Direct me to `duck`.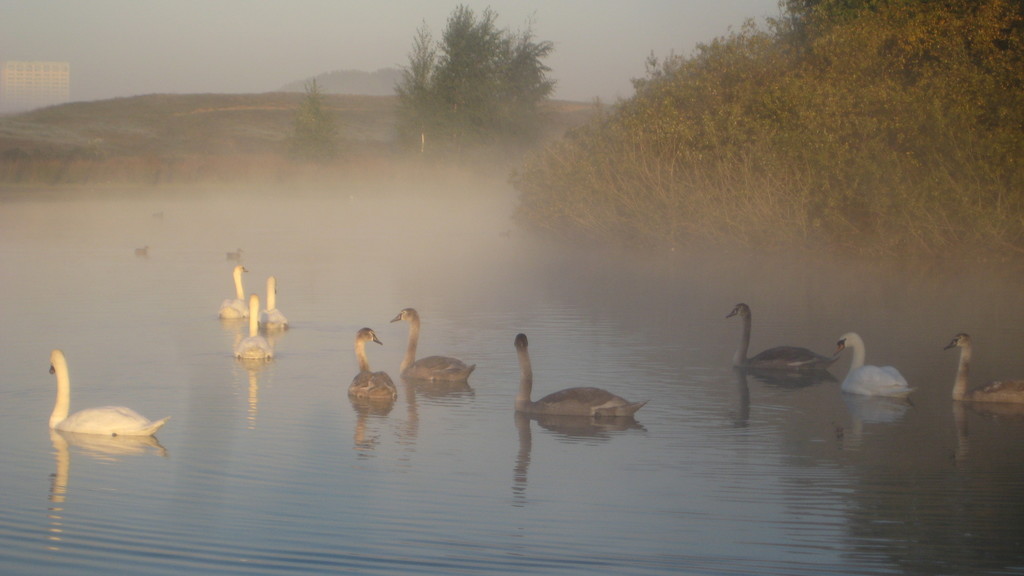
Direction: l=346, t=330, r=402, b=419.
